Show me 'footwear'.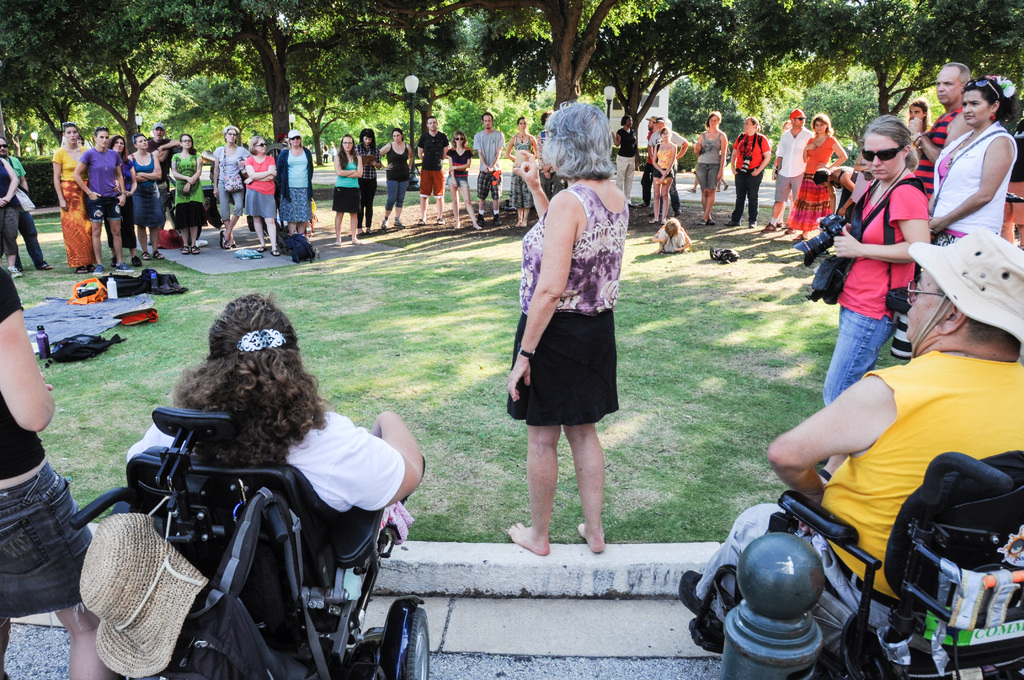
'footwear' is here: l=115, t=260, r=134, b=273.
